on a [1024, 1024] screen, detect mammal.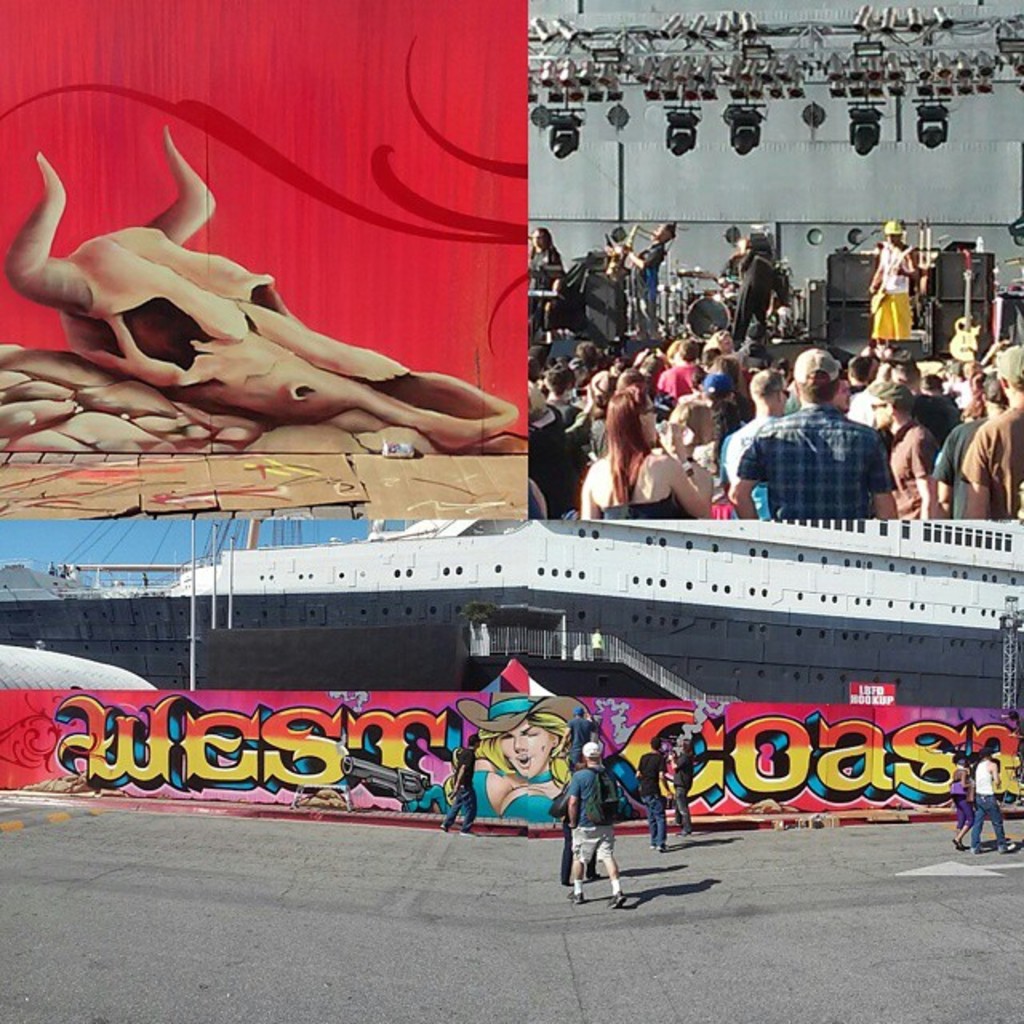
[left=634, top=741, right=664, bottom=850].
